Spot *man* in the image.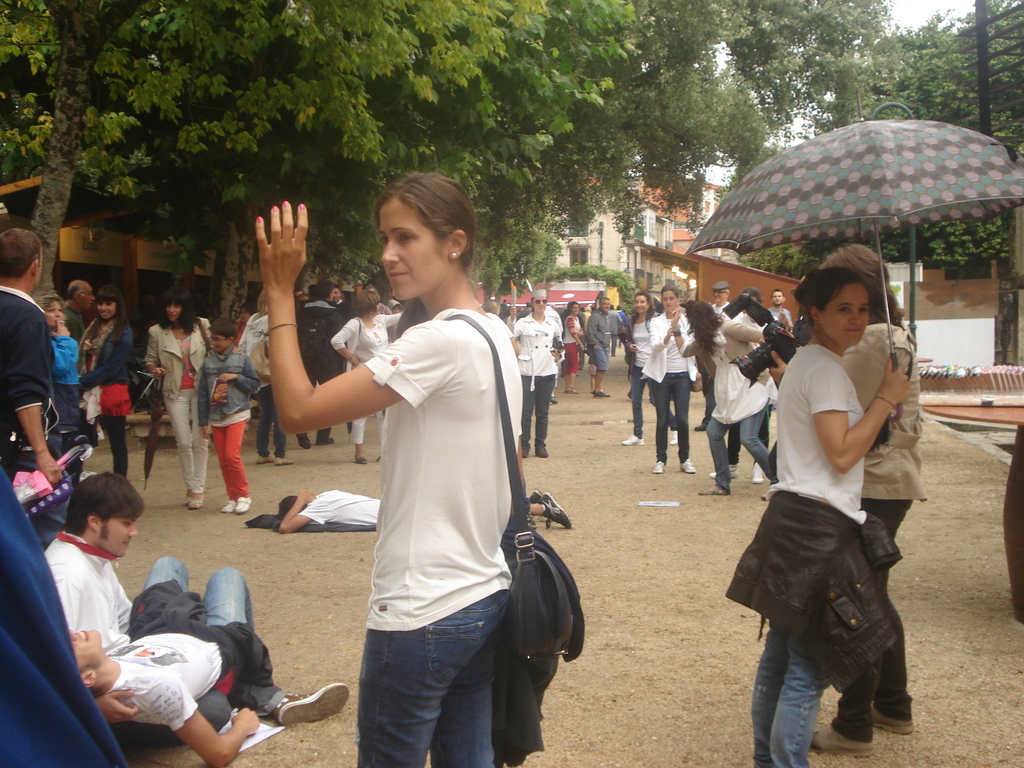
*man* found at 738 287 764 328.
